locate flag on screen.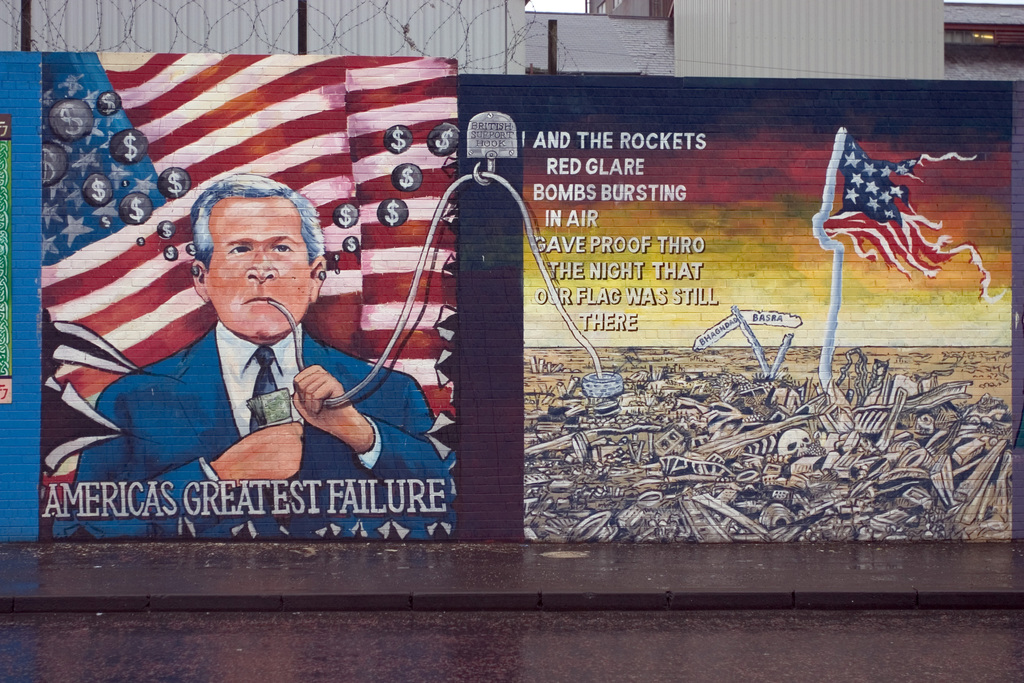
On screen at region(822, 130, 1000, 292).
